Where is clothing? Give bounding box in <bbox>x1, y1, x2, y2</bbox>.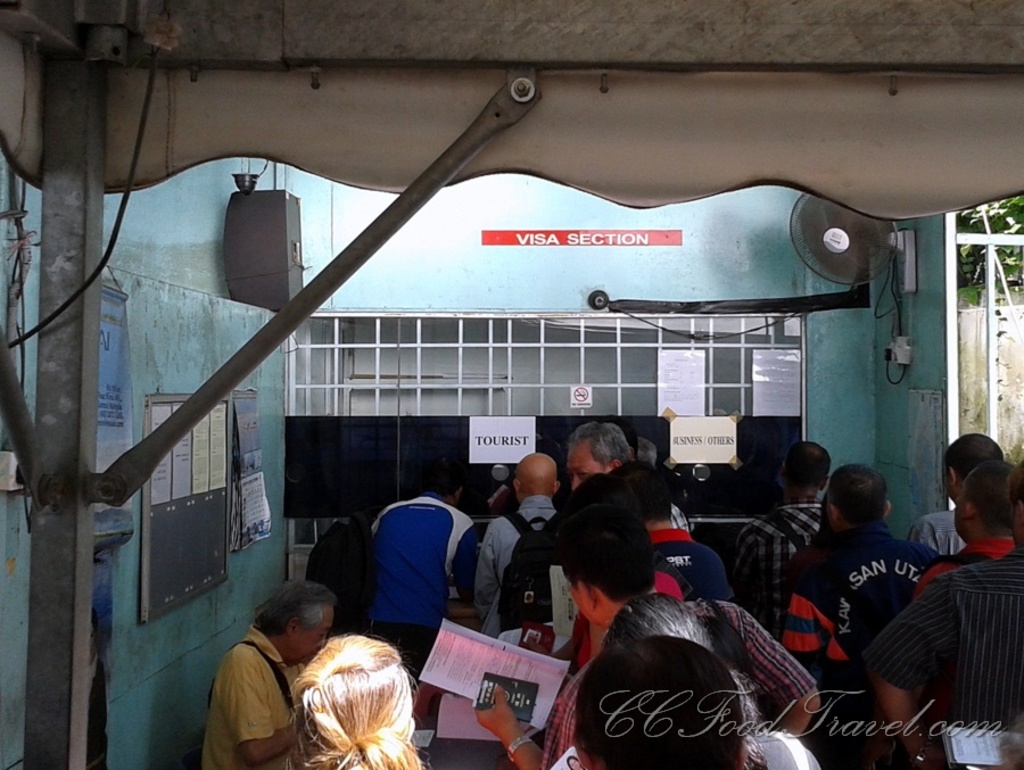
<bbox>737, 505, 812, 573</bbox>.
